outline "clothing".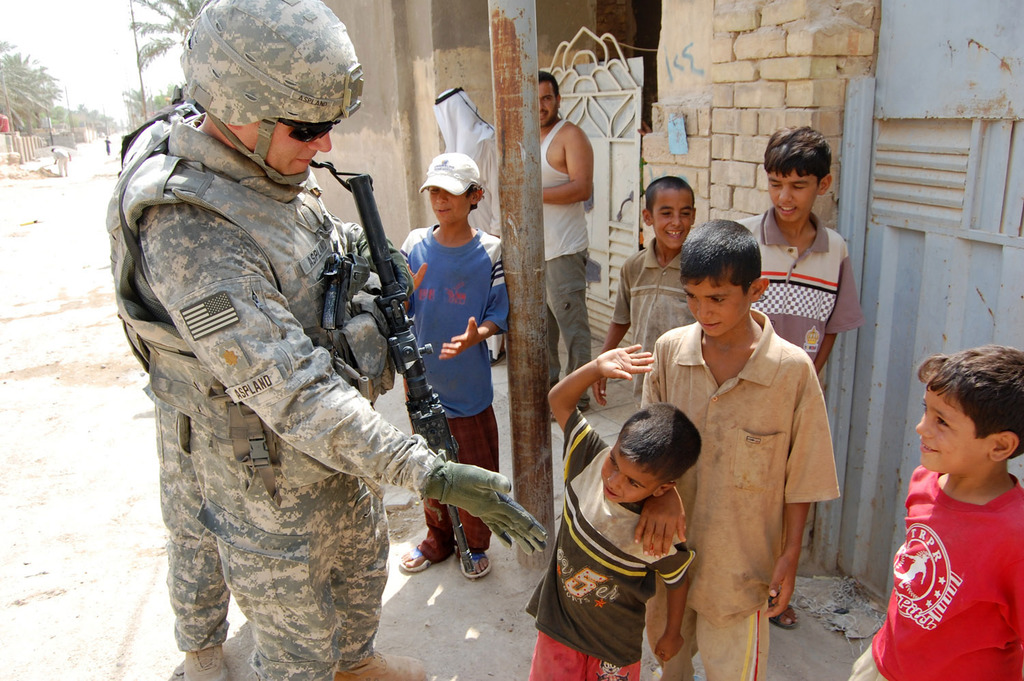
Outline: Rect(611, 235, 695, 394).
